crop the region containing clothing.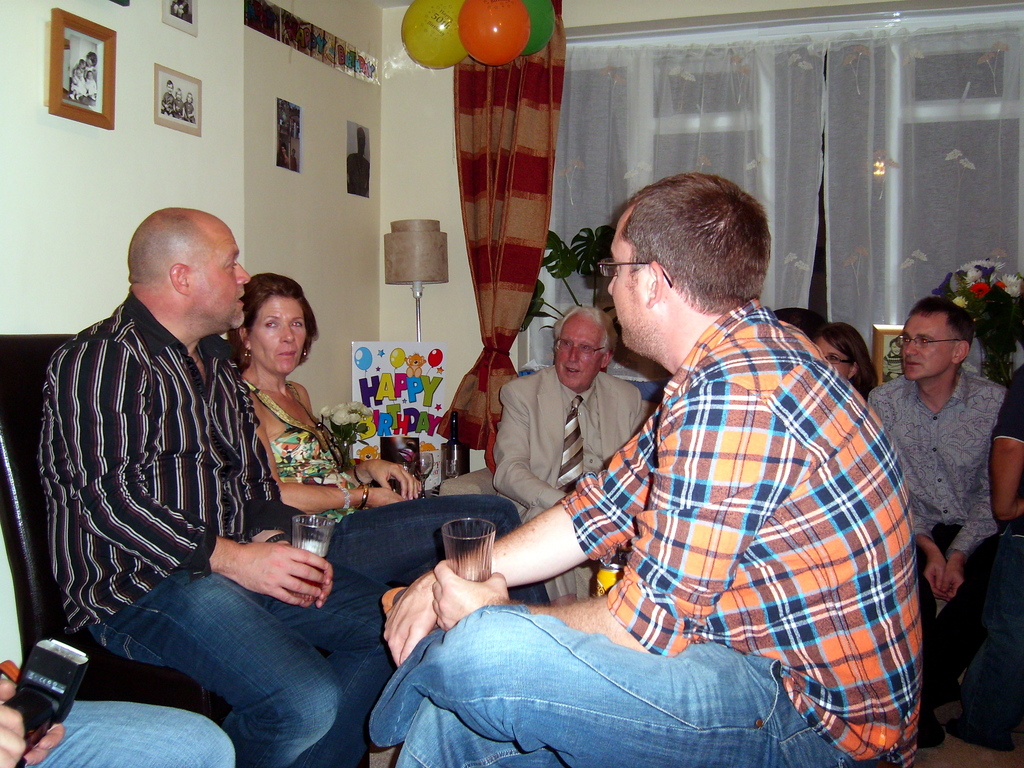
Crop region: [x1=20, y1=278, x2=435, y2=767].
